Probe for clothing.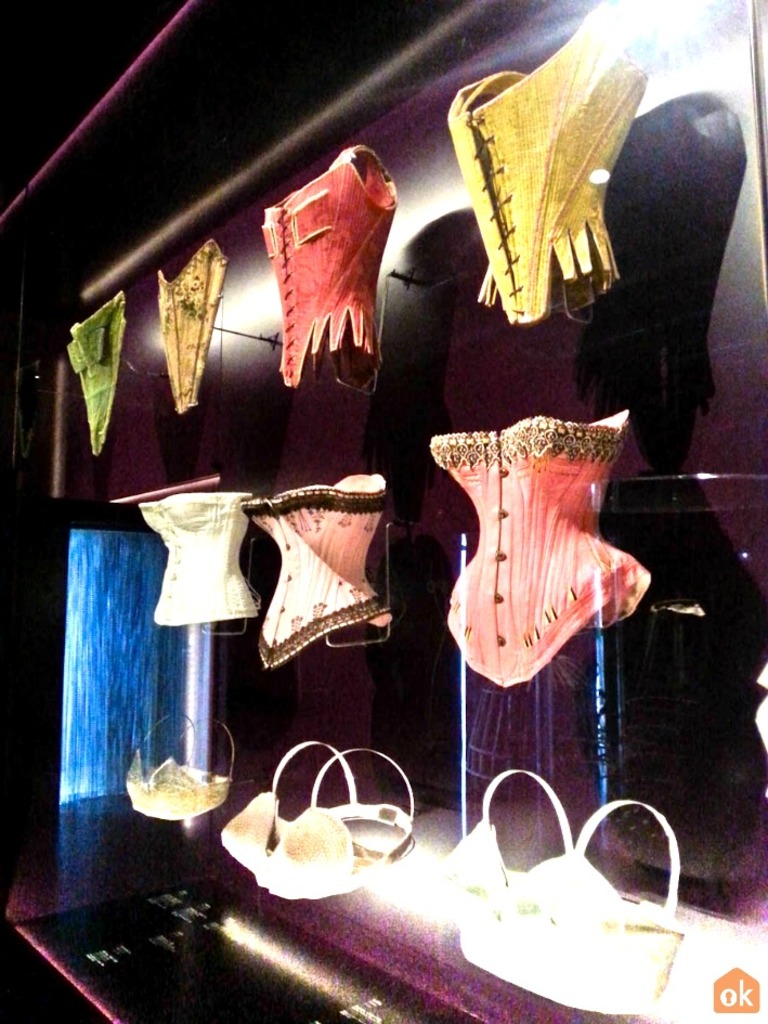
Probe result: <region>153, 231, 237, 417</region>.
